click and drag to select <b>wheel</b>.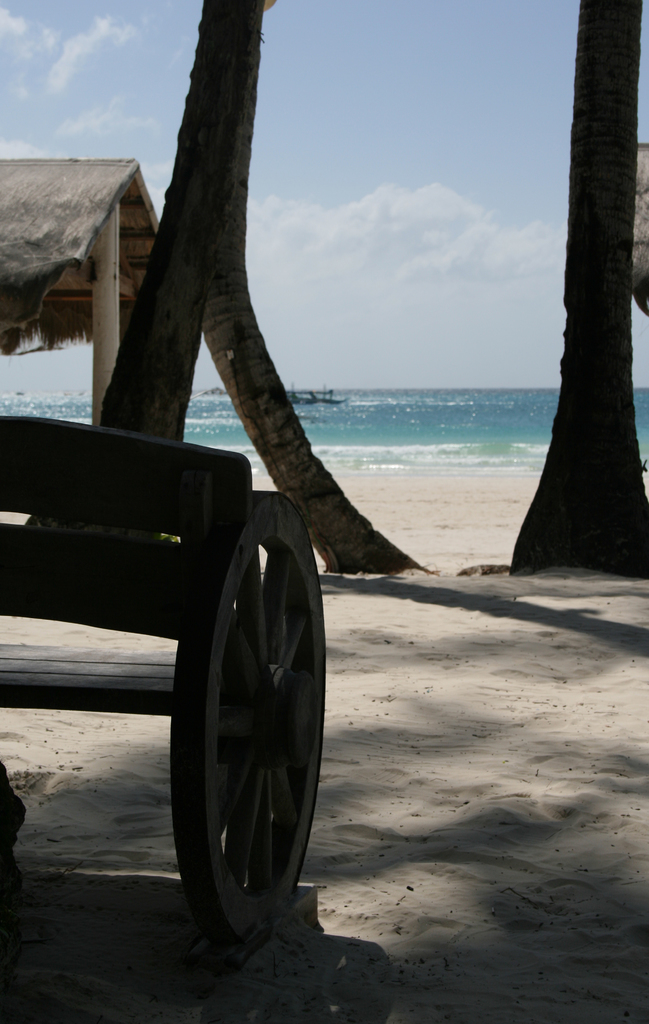
Selection: l=163, t=472, r=320, b=963.
